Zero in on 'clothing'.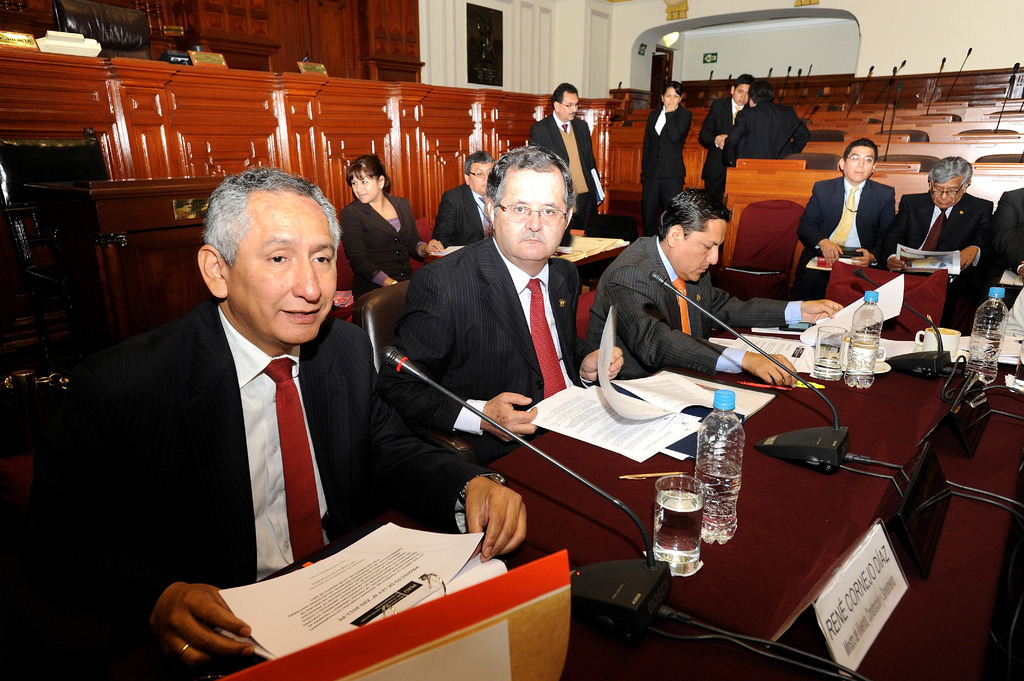
Zeroed in: region(527, 112, 598, 230).
